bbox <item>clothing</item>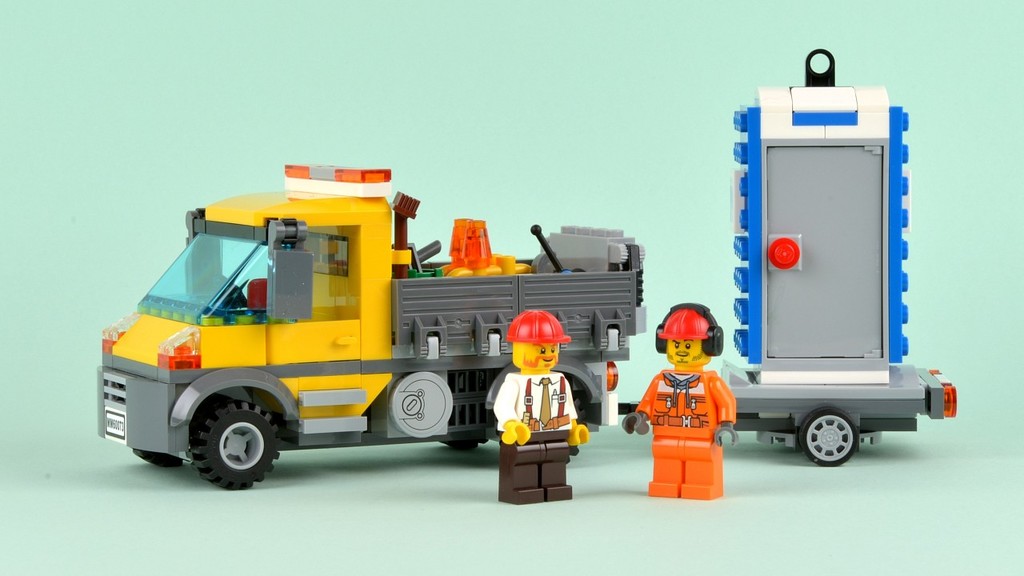
637/363/737/499
